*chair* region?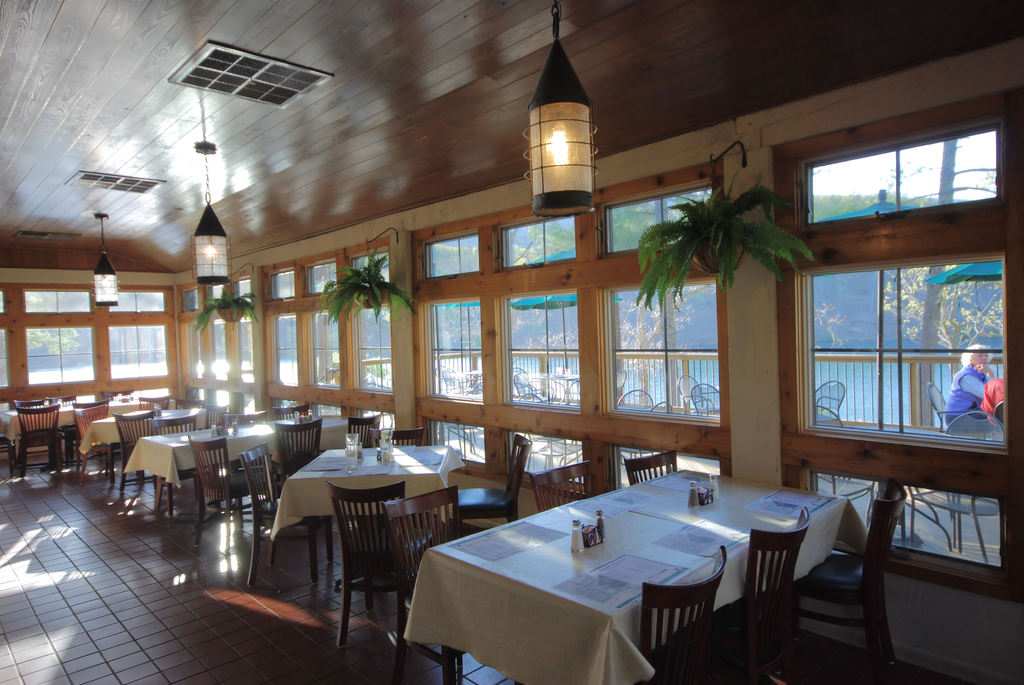
637:547:727:684
